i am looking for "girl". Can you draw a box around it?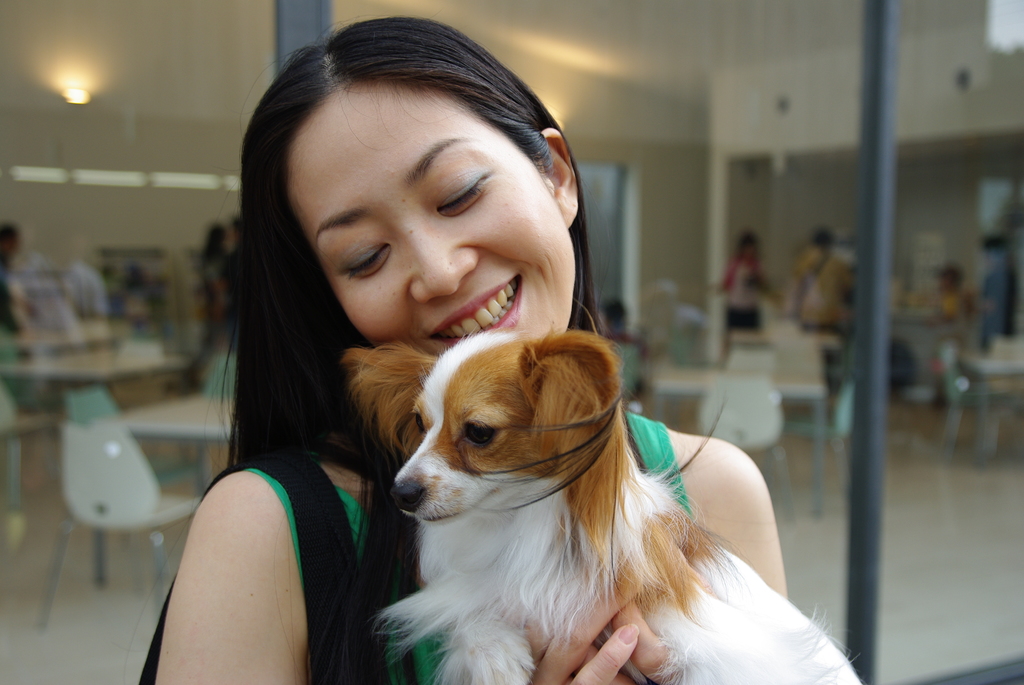
Sure, the bounding box is BBox(123, 14, 788, 684).
